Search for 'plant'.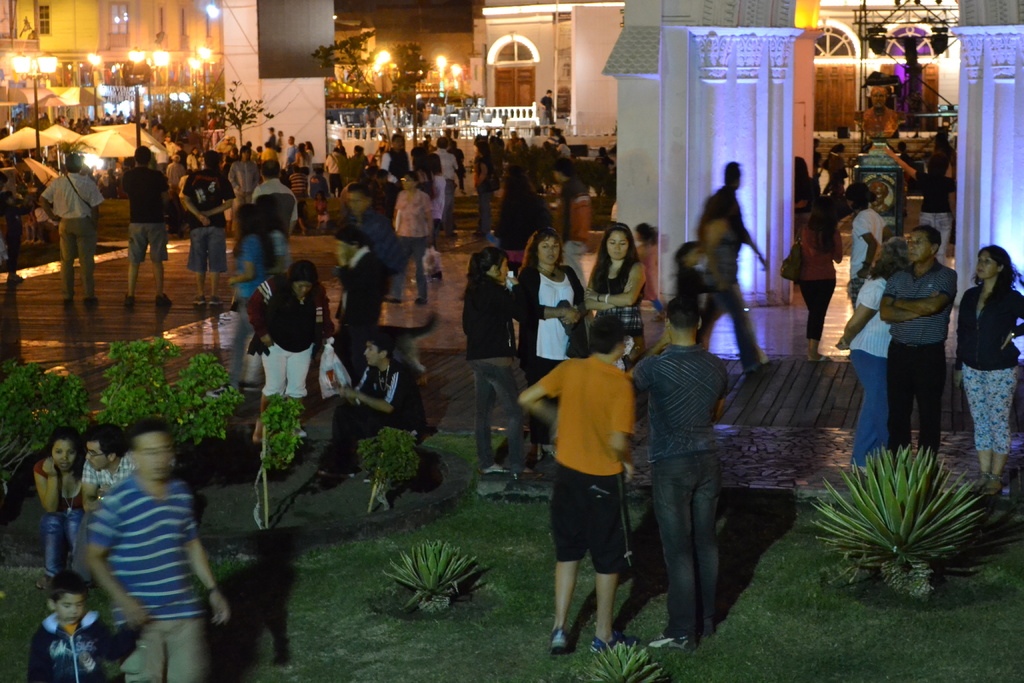
Found at x1=248 y1=388 x2=299 y2=534.
